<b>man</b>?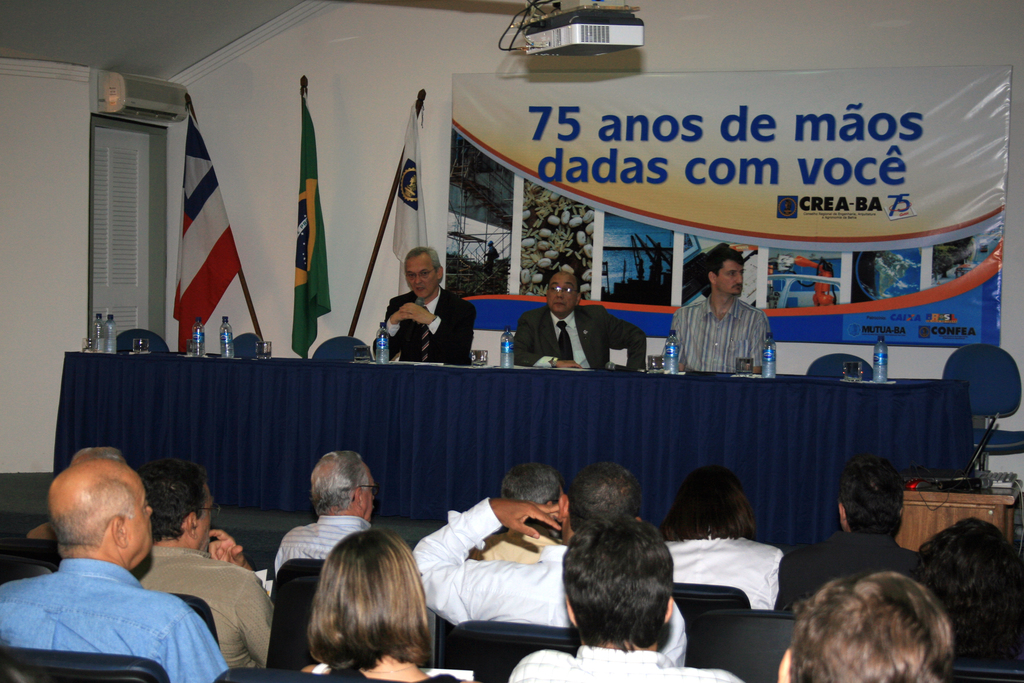
locate(678, 249, 771, 384)
